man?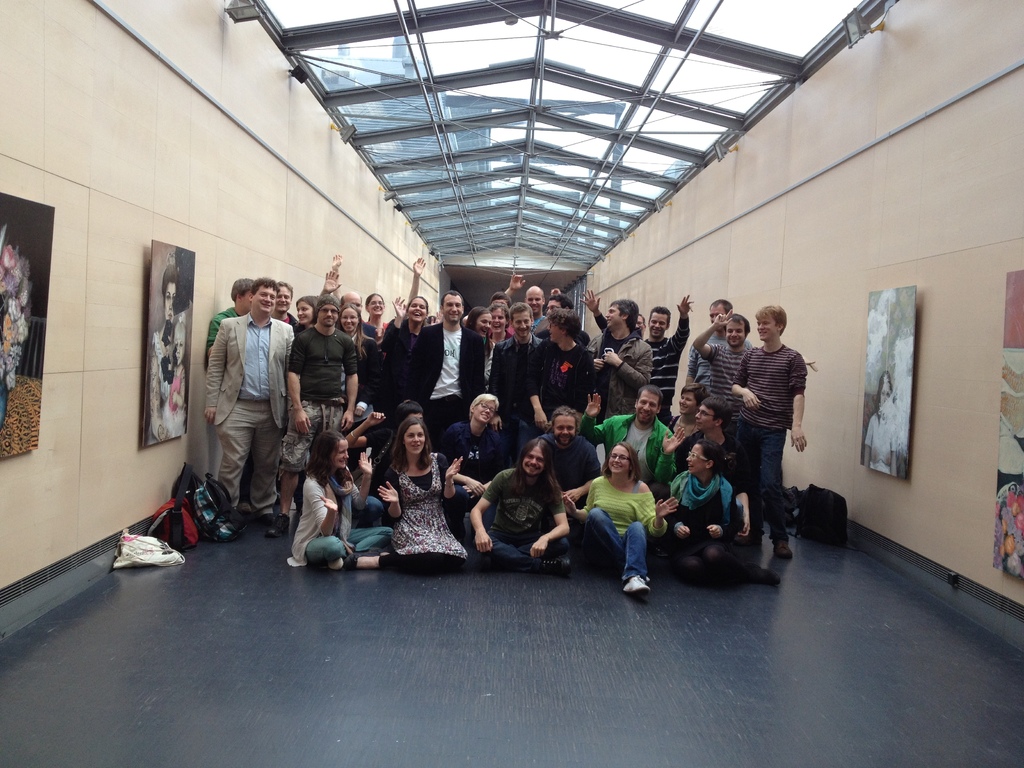
crop(408, 291, 489, 438)
